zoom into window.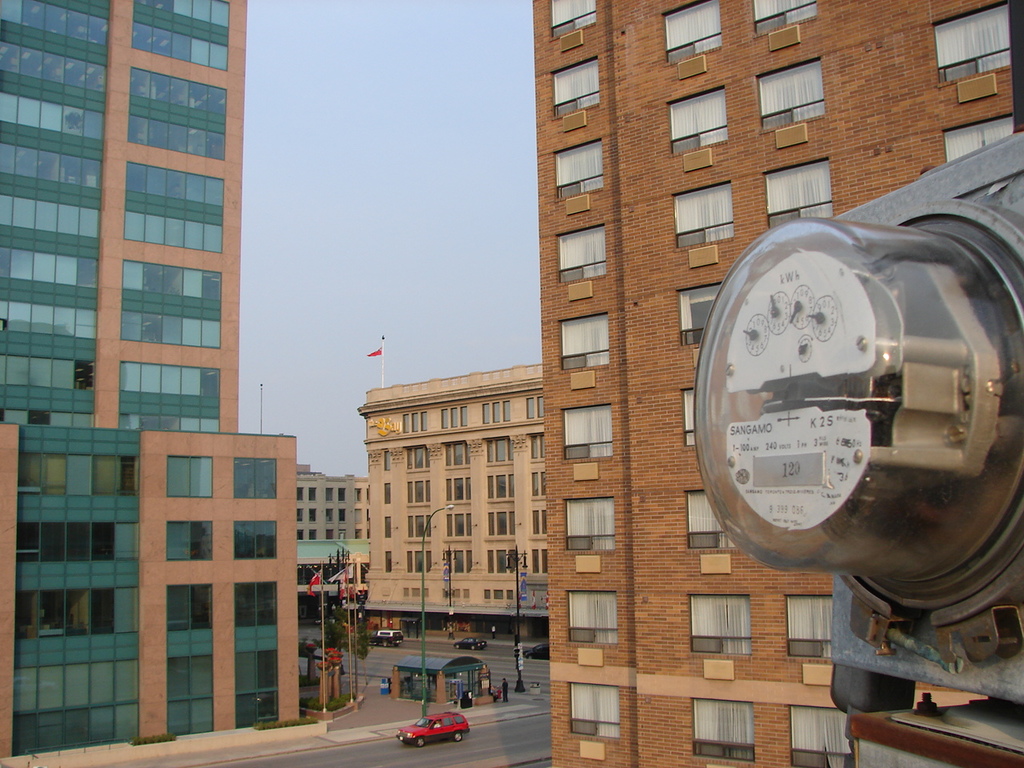
Zoom target: [x1=169, y1=458, x2=213, y2=502].
